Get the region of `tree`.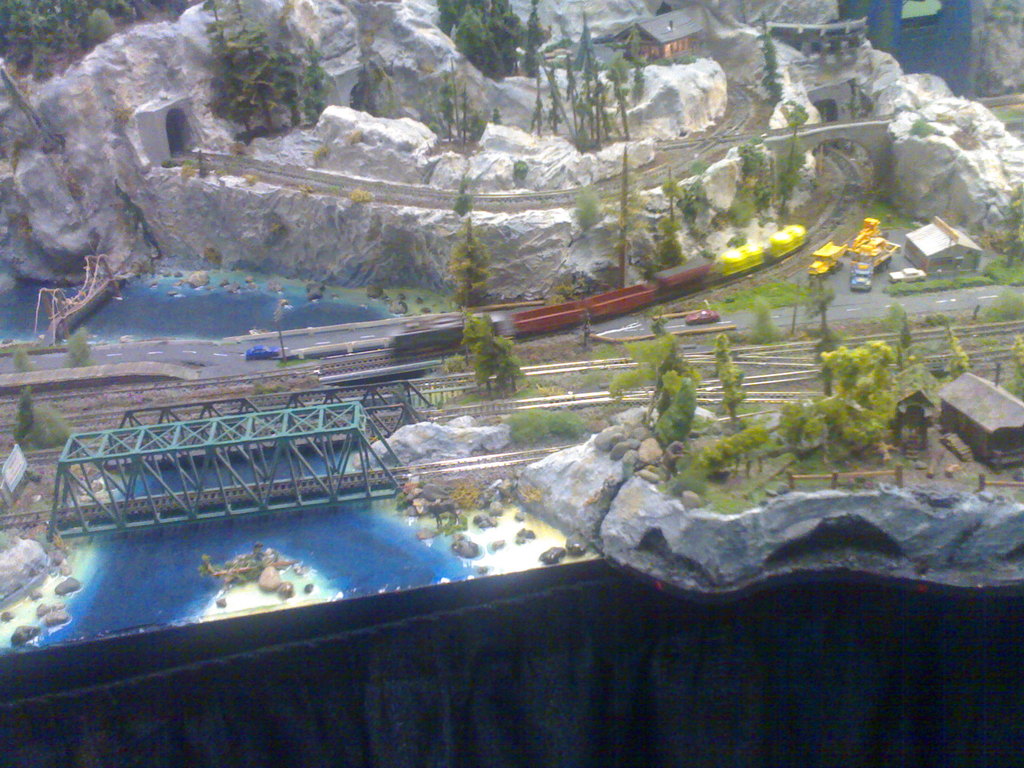
select_region(17, 383, 72, 448).
